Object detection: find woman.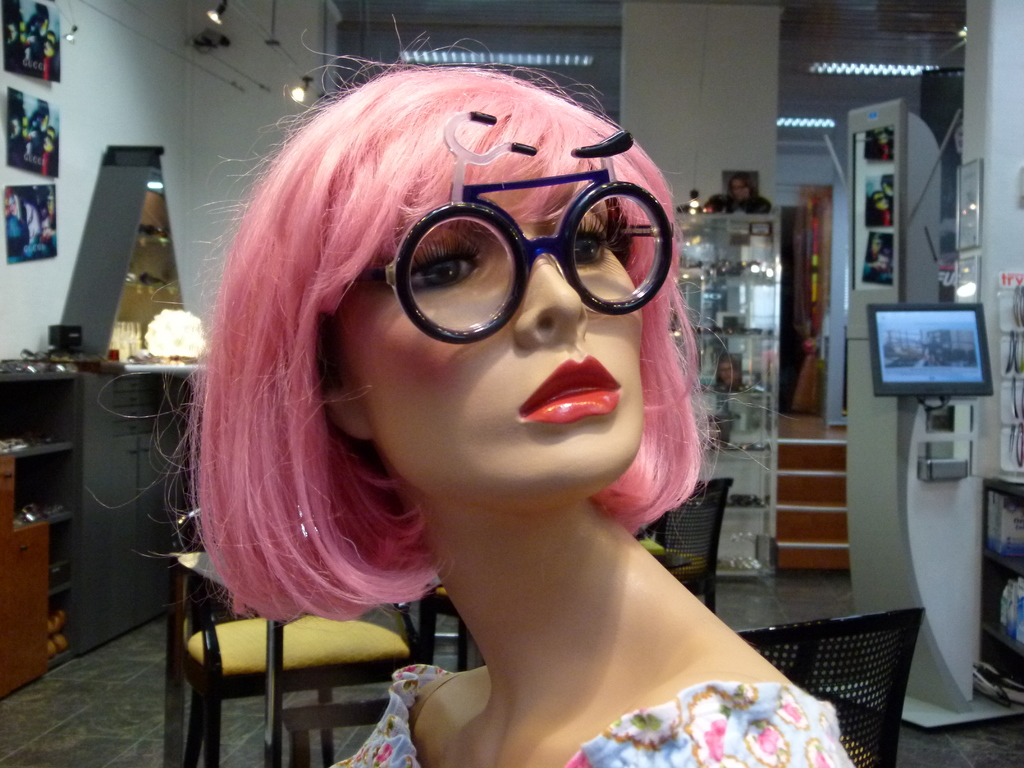
178,64,860,767.
